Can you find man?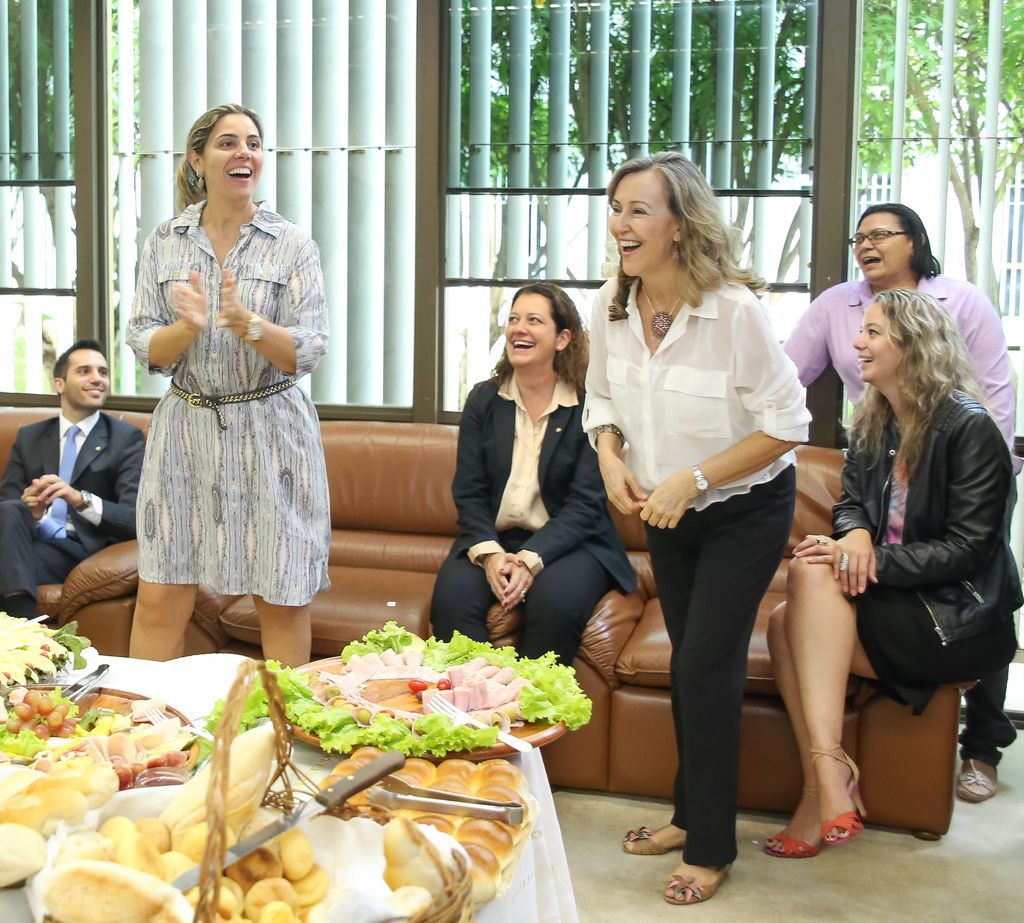
Yes, bounding box: 10:322:135:627.
